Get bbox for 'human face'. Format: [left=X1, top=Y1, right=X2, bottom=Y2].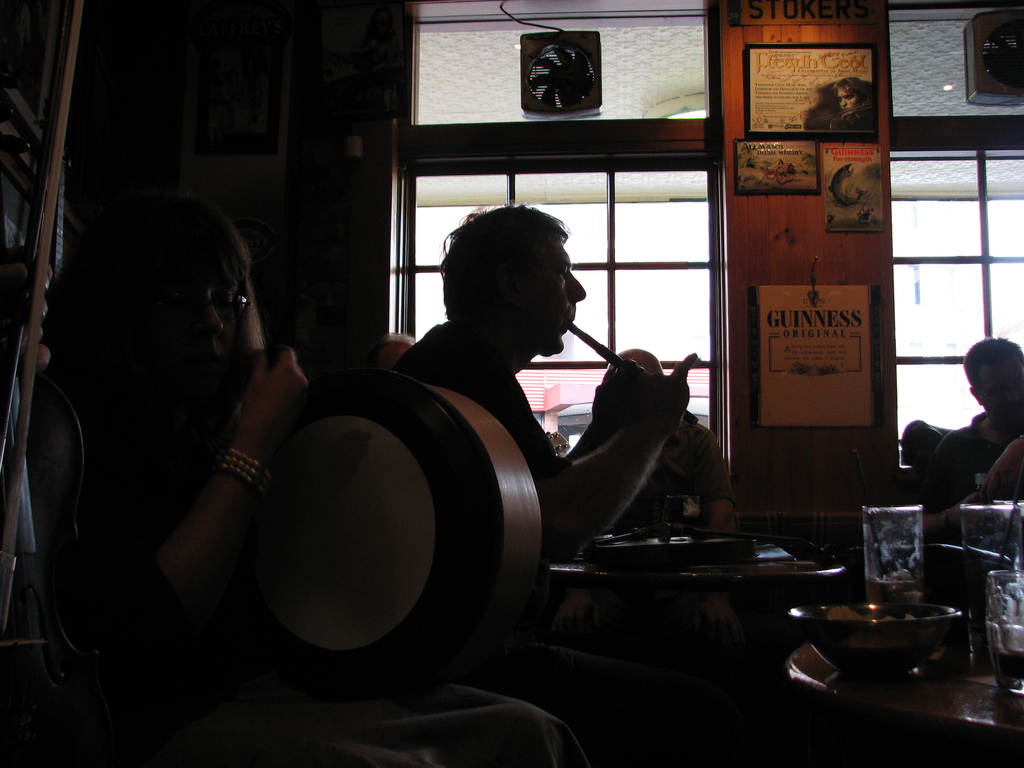
[left=972, top=356, right=1023, bottom=425].
